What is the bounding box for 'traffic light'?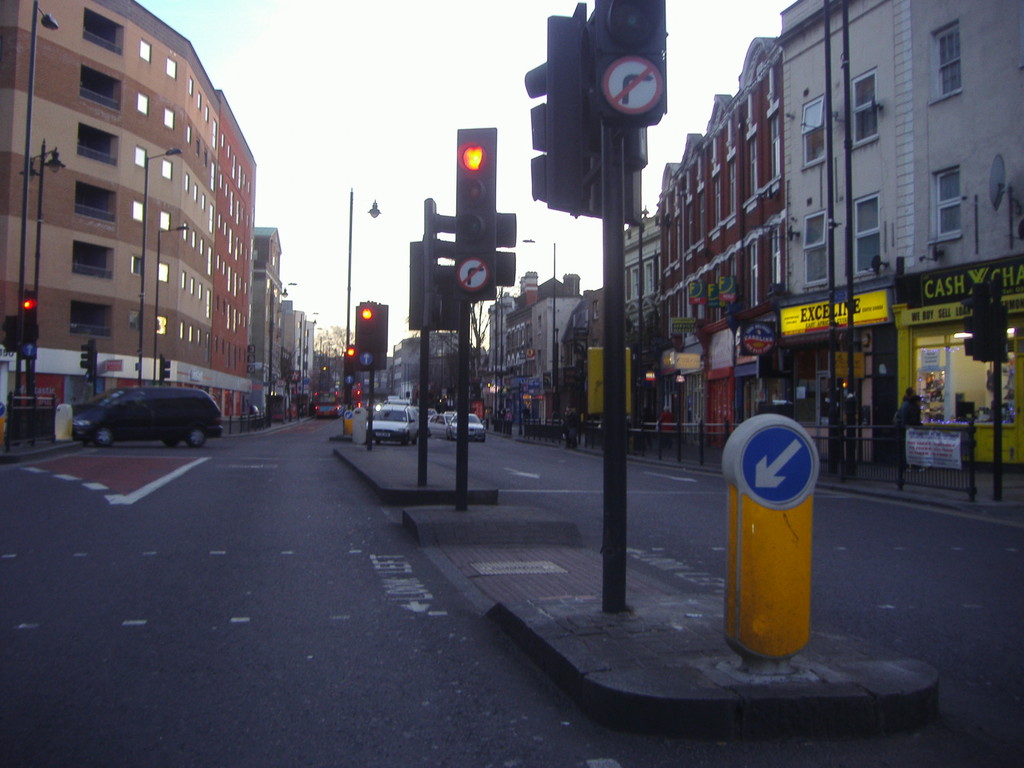
bbox(435, 210, 452, 288).
